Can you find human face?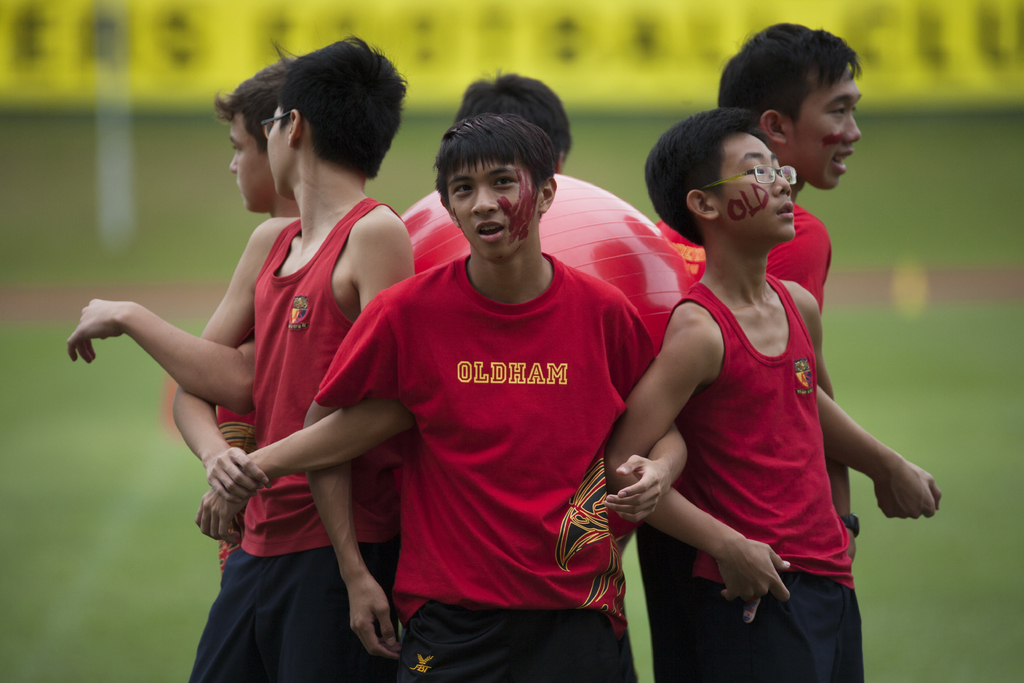
Yes, bounding box: (708, 131, 795, 241).
